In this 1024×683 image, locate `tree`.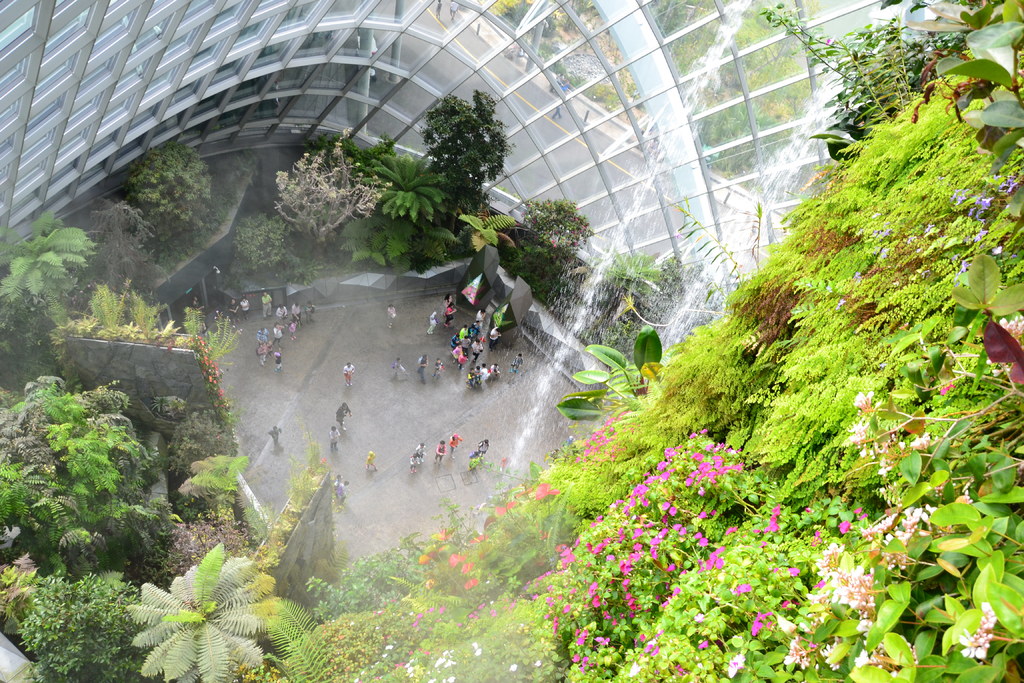
Bounding box: <region>276, 146, 355, 267</region>.
